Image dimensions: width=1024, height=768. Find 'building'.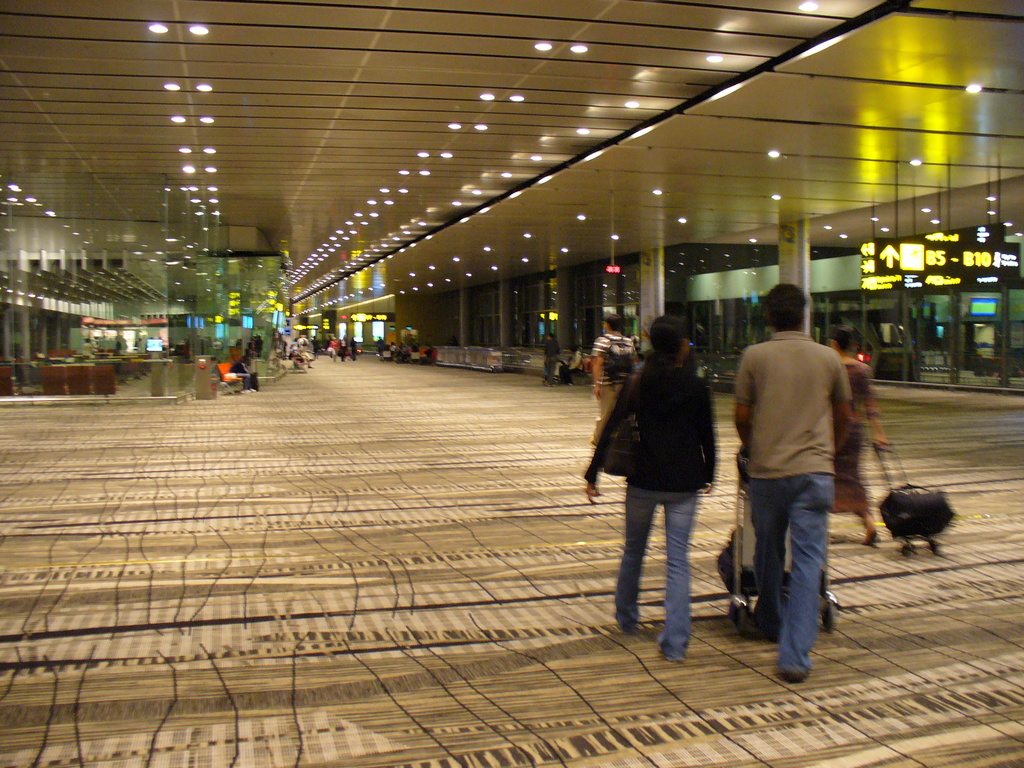
l=0, t=0, r=1023, b=767.
